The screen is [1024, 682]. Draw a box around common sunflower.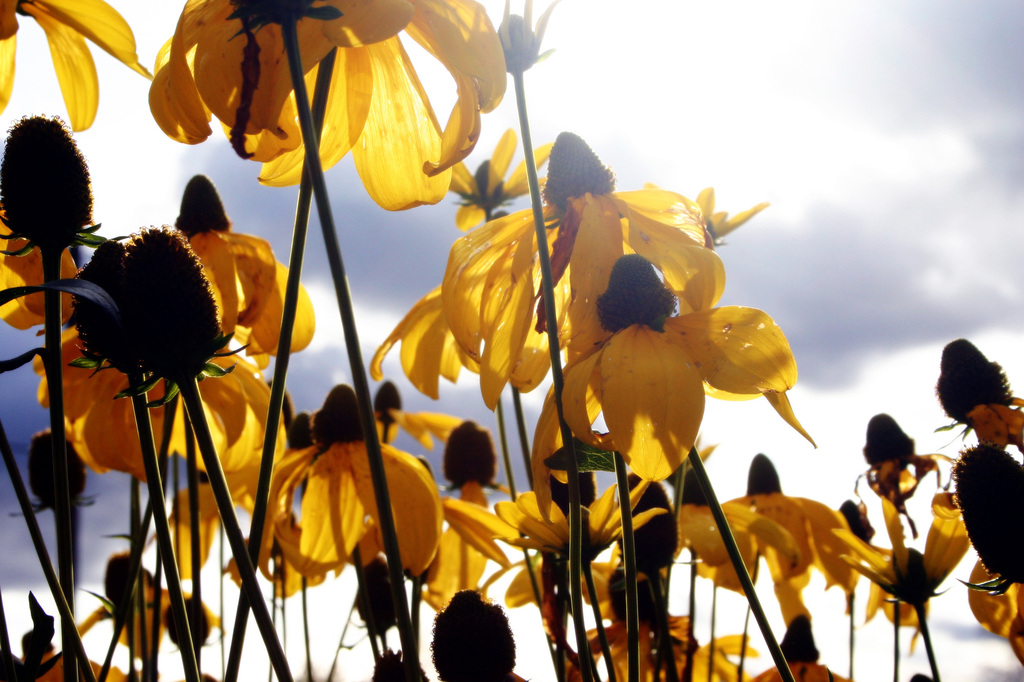
<bbox>221, 379, 443, 605</bbox>.
